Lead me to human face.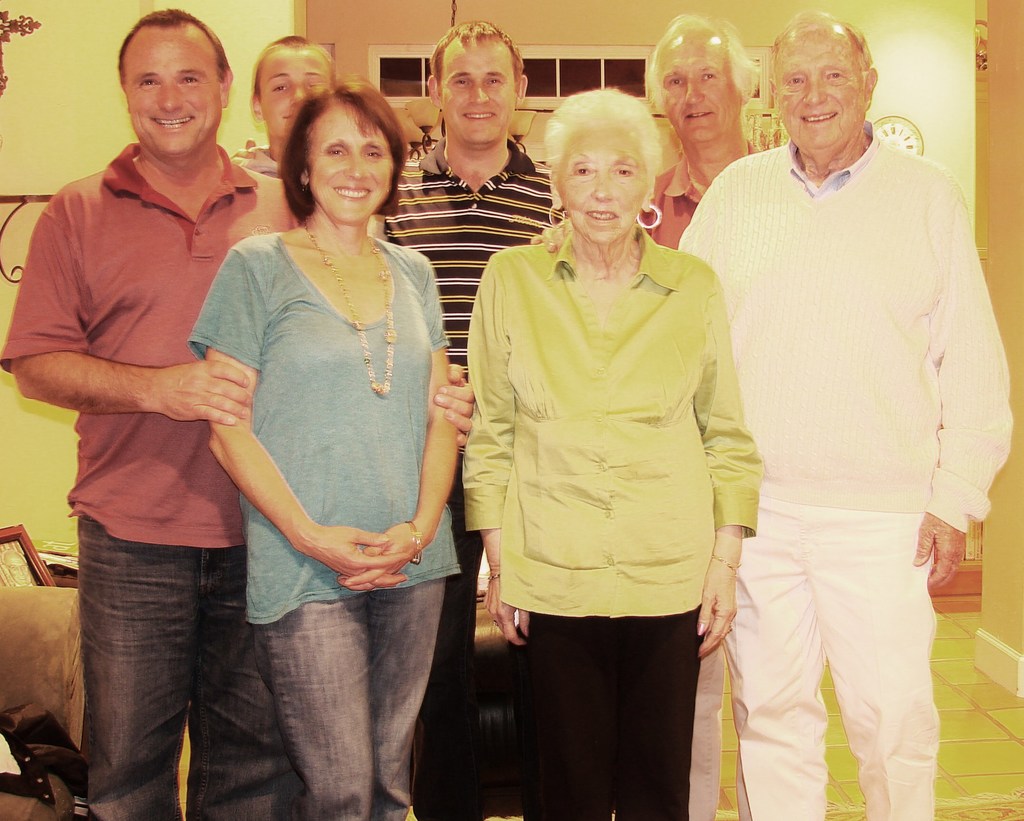
Lead to left=125, top=24, right=223, bottom=154.
